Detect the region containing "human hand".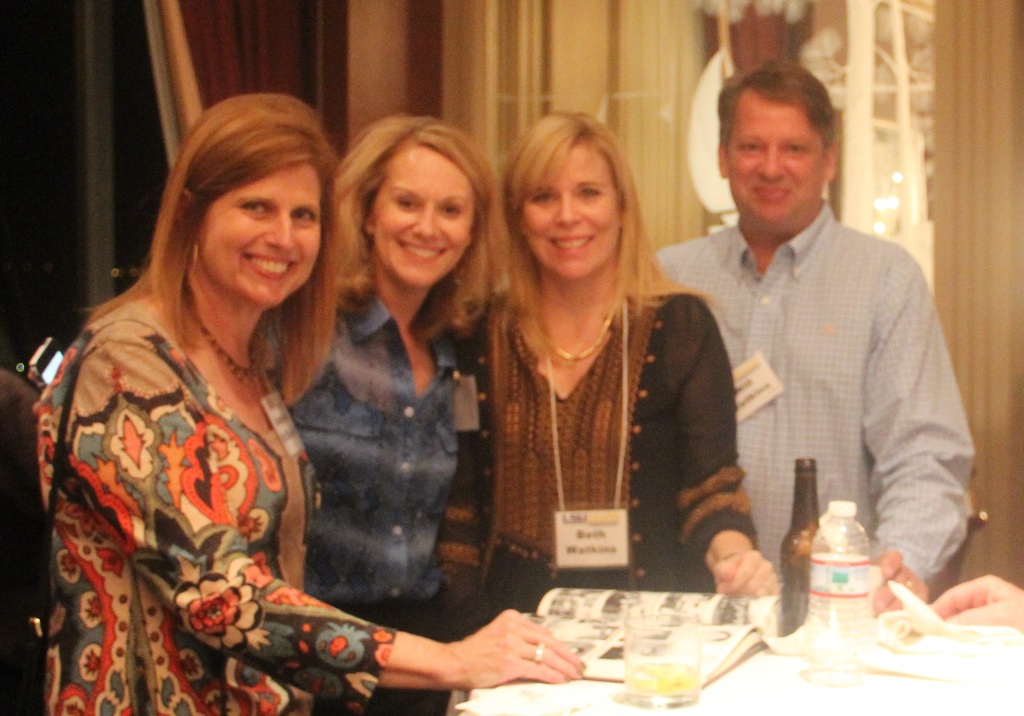
detection(708, 547, 780, 597).
